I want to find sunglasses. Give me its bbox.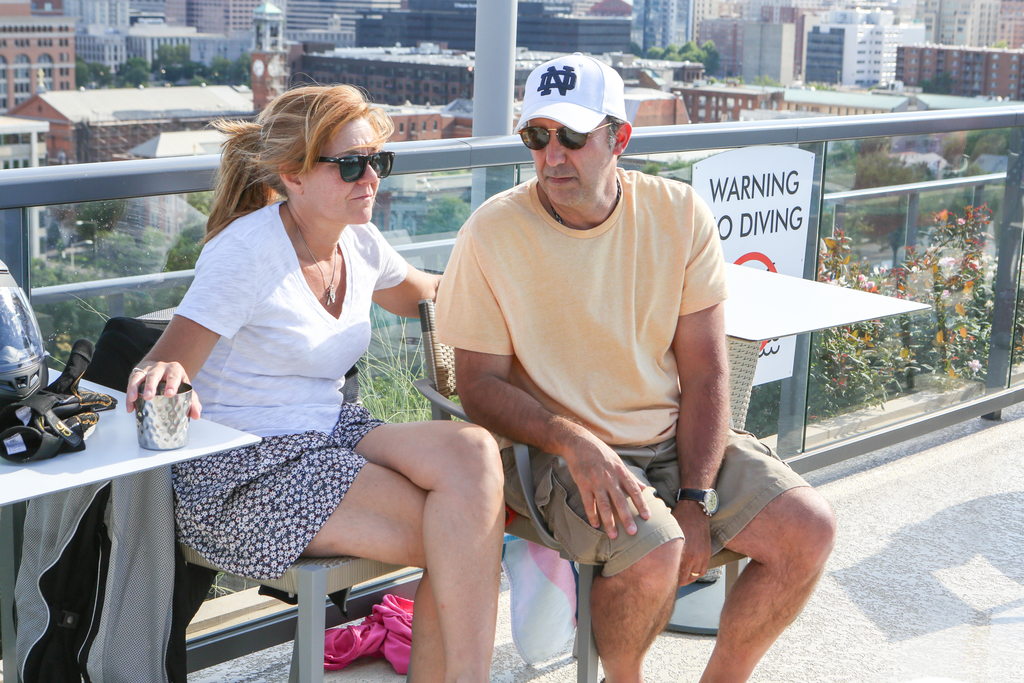
[x1=299, y1=154, x2=392, y2=188].
